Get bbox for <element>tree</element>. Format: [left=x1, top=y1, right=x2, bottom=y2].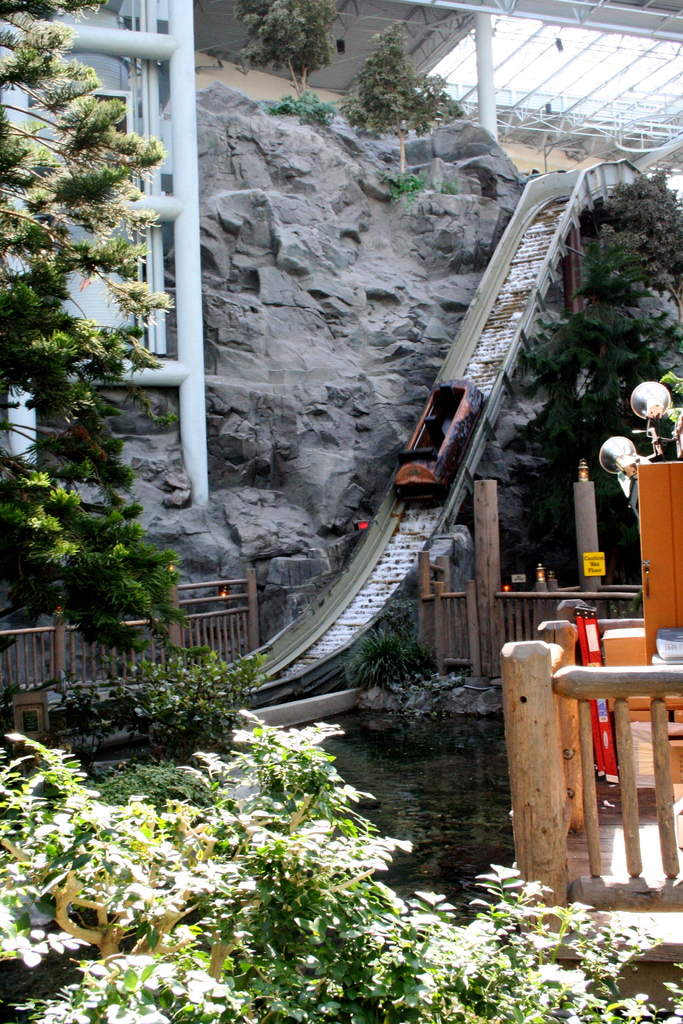
[left=226, top=0, right=344, bottom=95].
